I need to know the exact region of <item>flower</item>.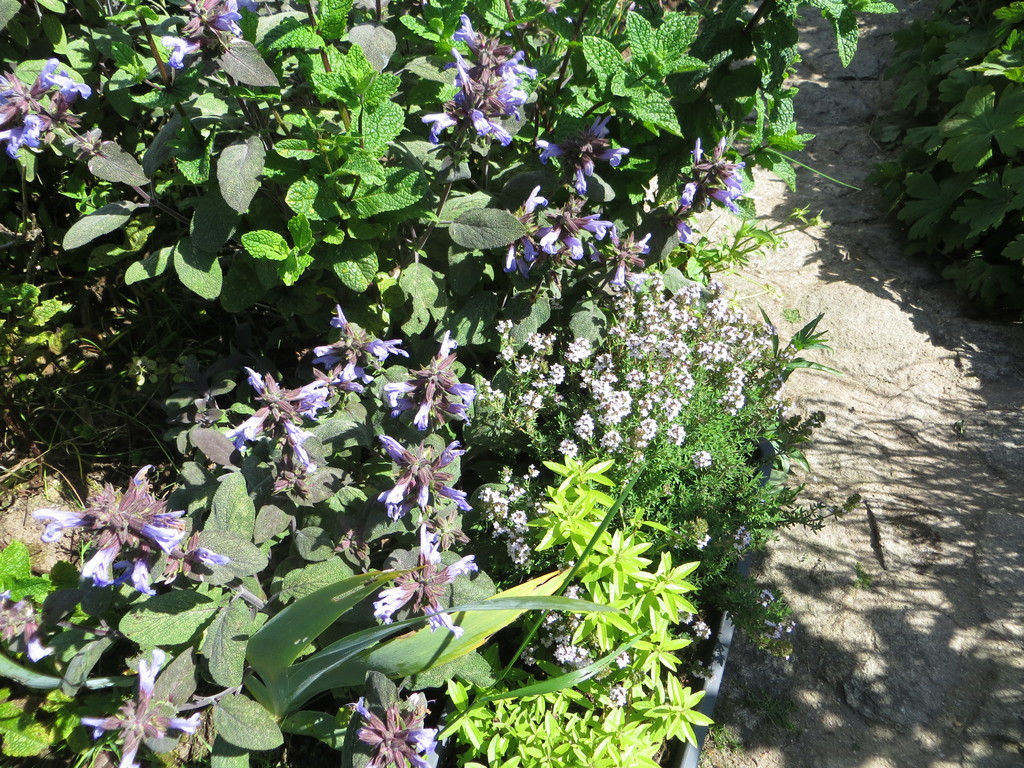
Region: 397, 722, 440, 753.
